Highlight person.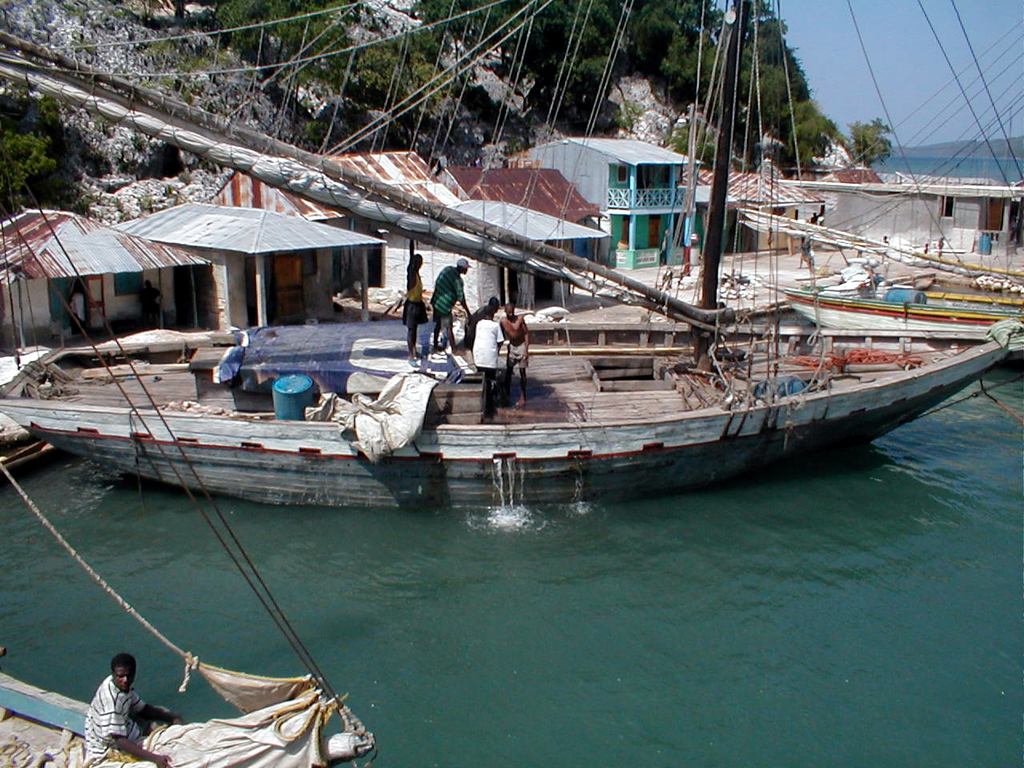
Highlighted region: 462/300/502/354.
